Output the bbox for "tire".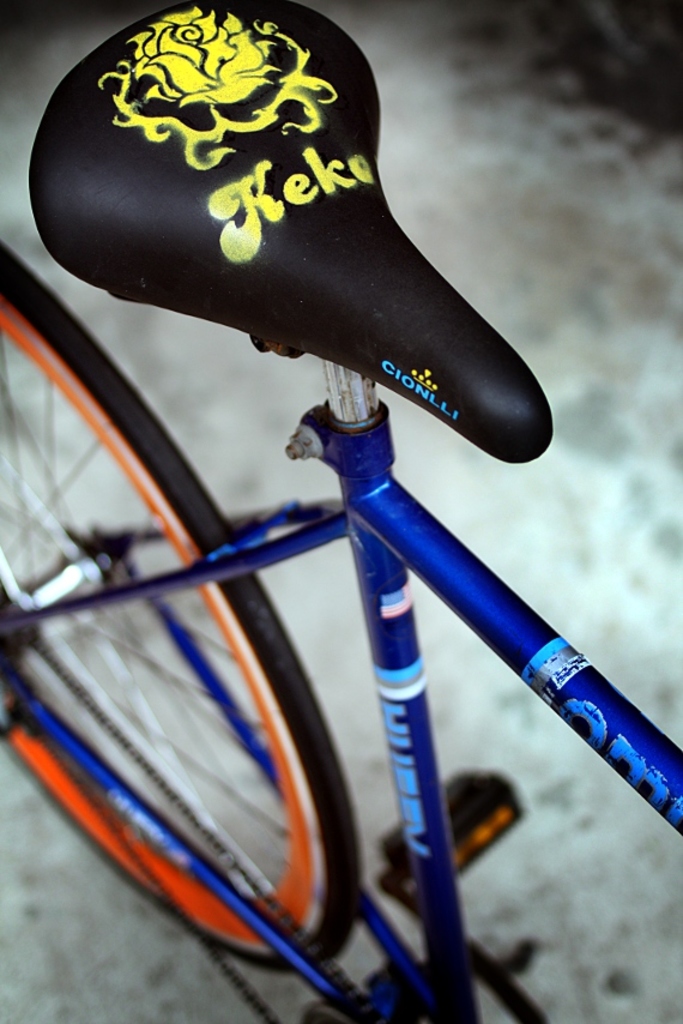
(left=0, top=236, right=362, bottom=977).
